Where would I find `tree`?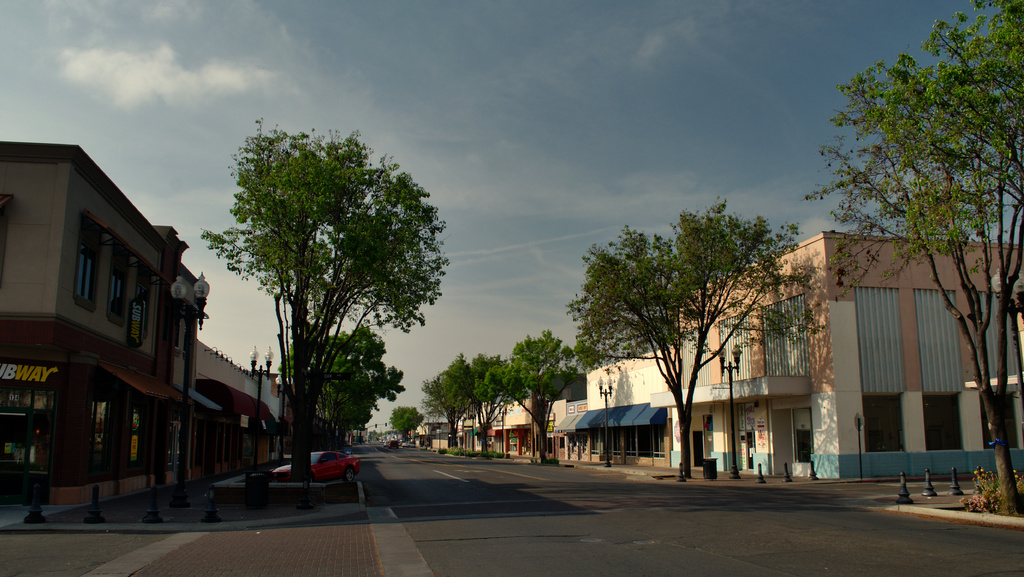
At detection(275, 320, 405, 451).
